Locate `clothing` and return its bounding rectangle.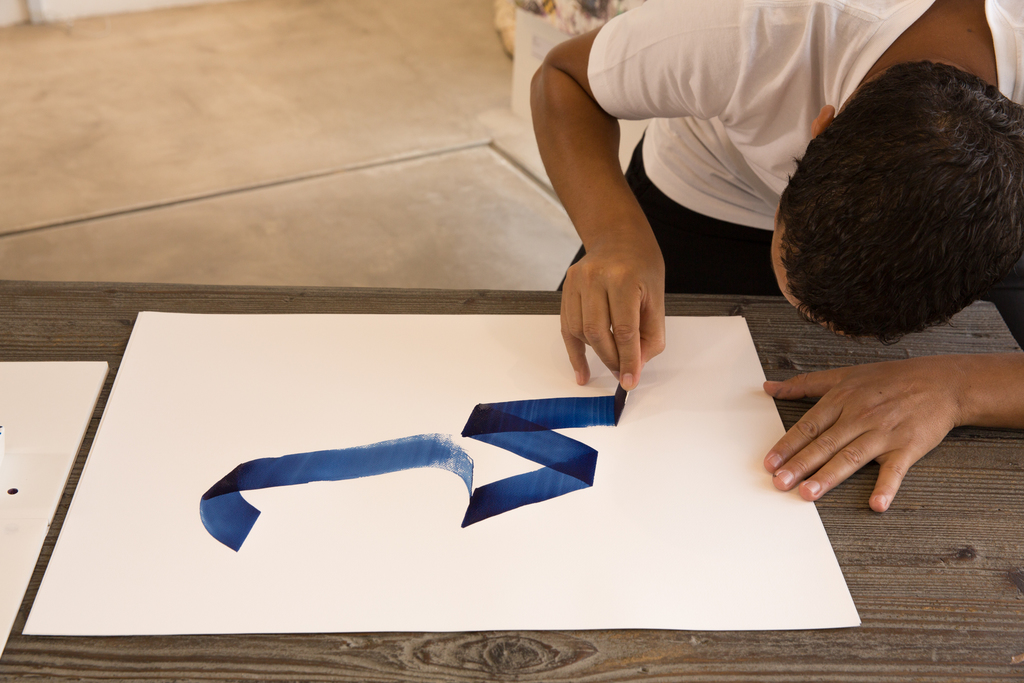
crop(555, 0, 1023, 353).
